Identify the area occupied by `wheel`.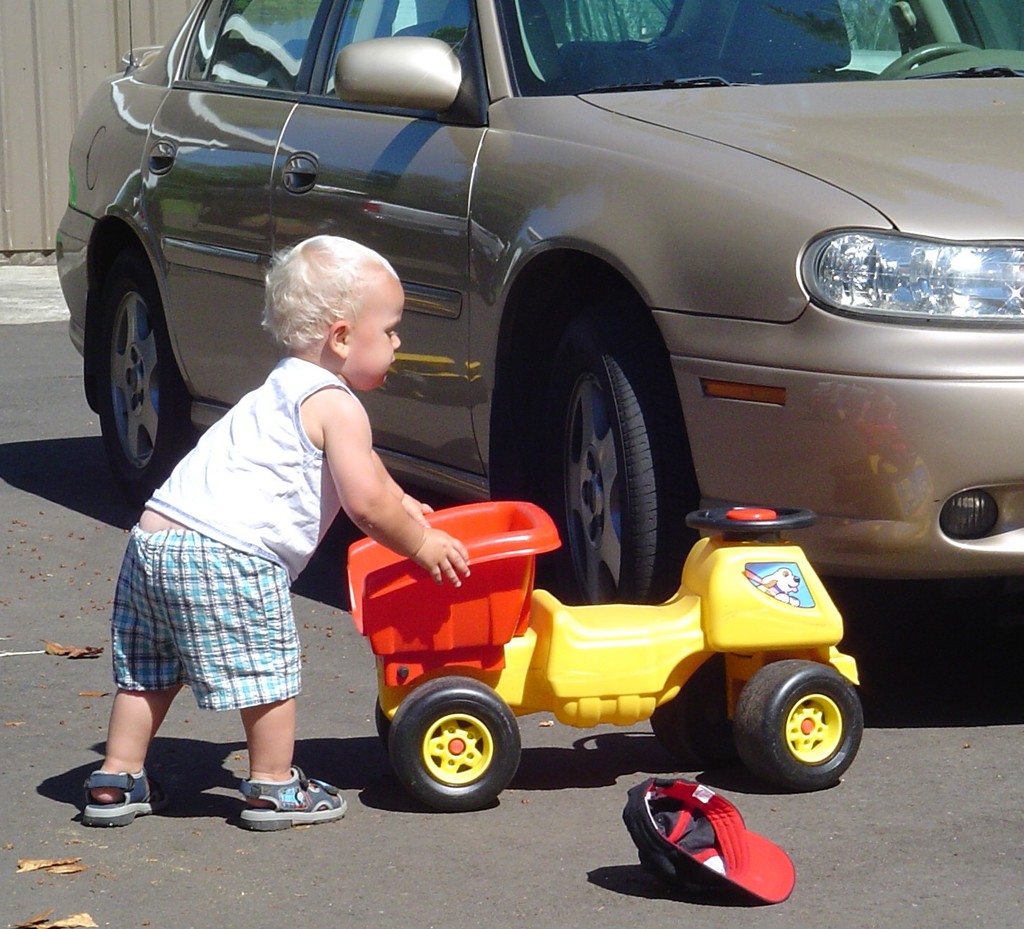
Area: detection(649, 691, 741, 763).
